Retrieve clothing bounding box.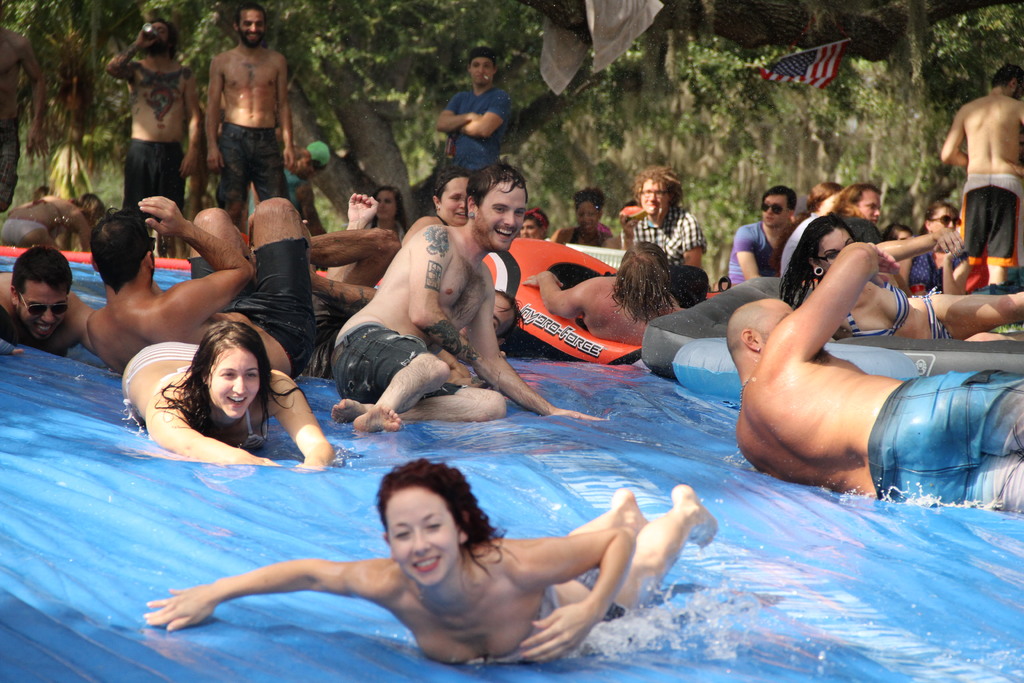
Bounding box: 661:265:709:306.
